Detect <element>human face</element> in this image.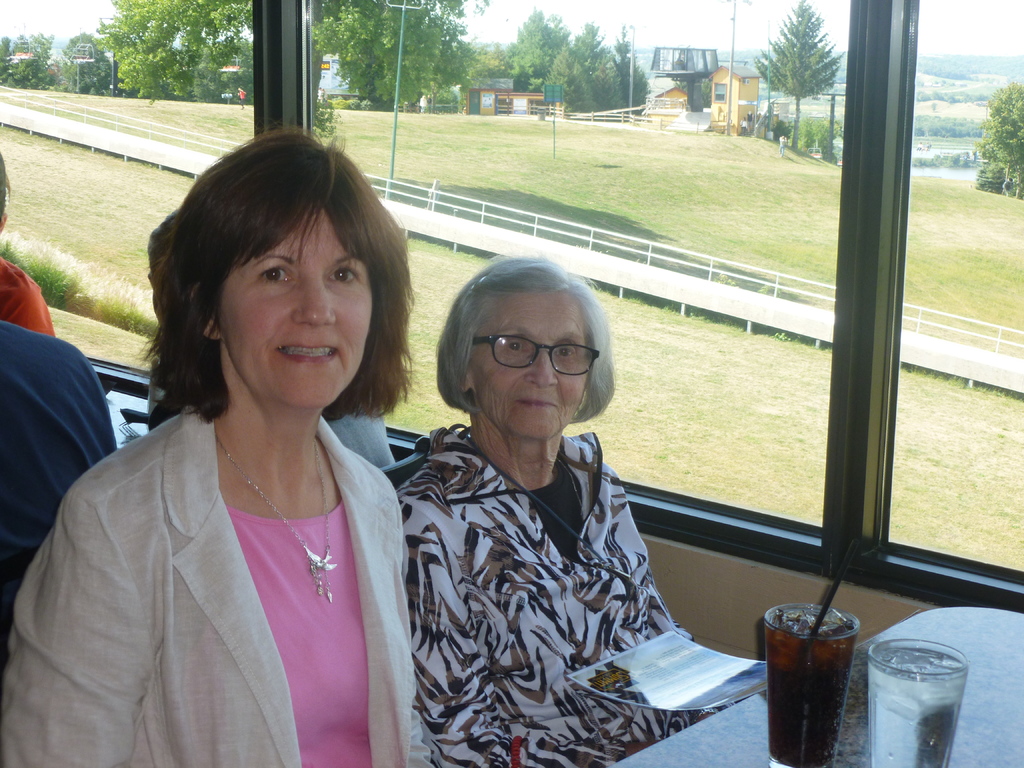
Detection: (463, 285, 586, 436).
